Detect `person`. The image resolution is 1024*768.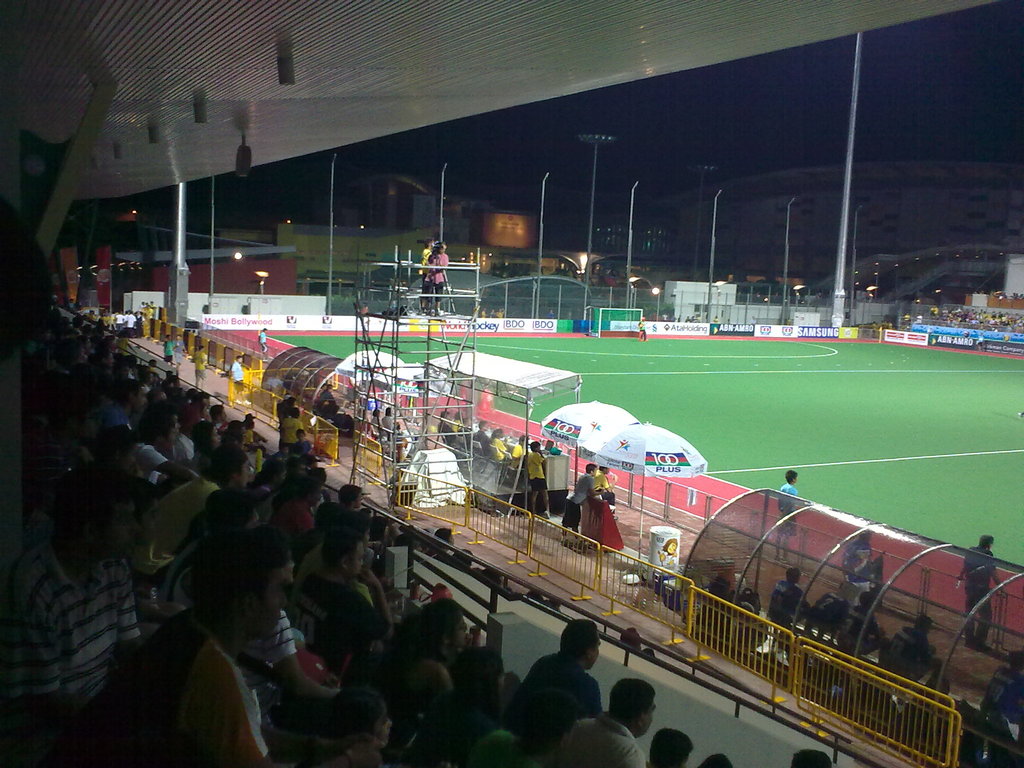
detection(521, 441, 554, 515).
